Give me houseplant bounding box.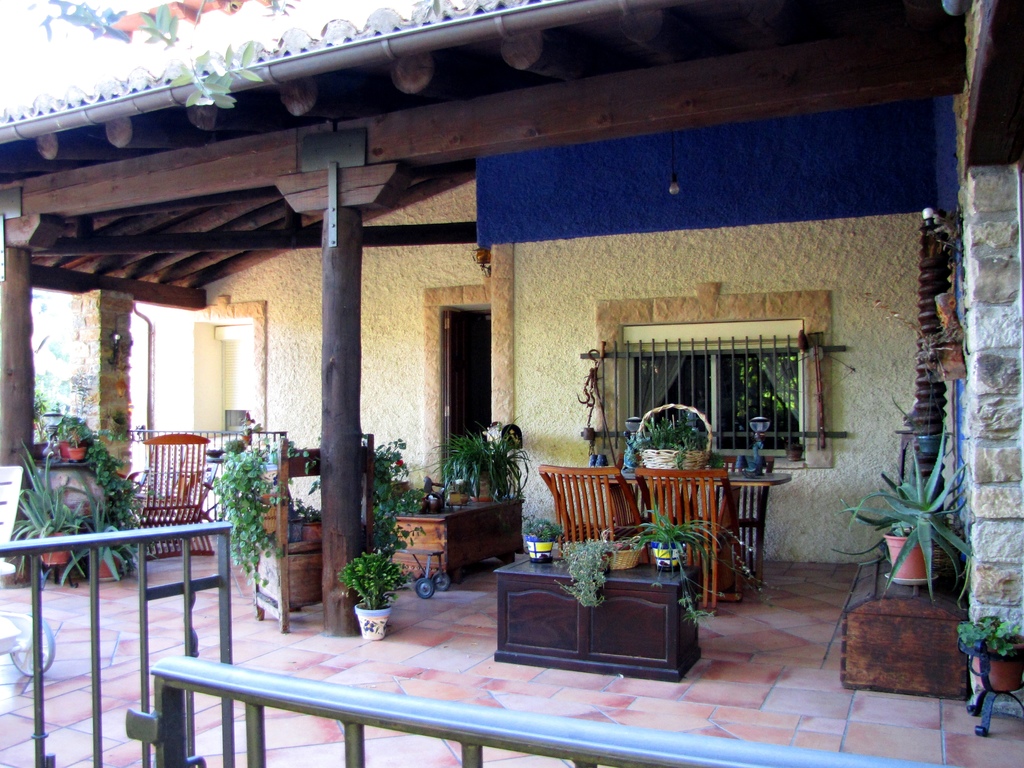
box(959, 616, 1023, 692).
